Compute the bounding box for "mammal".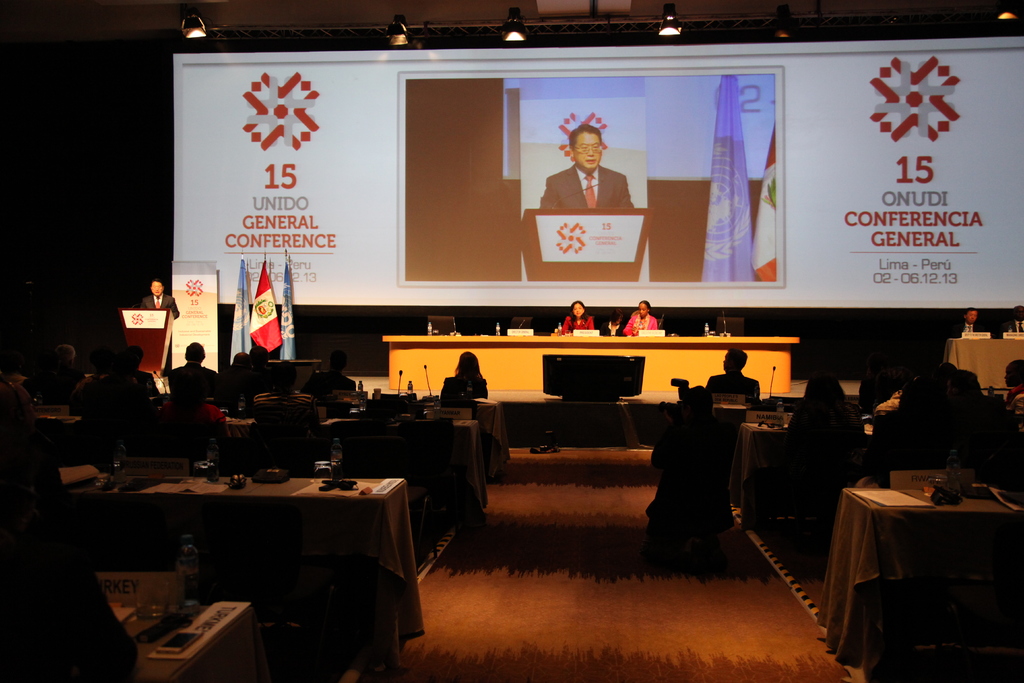
<bbox>114, 347, 159, 393</bbox>.
